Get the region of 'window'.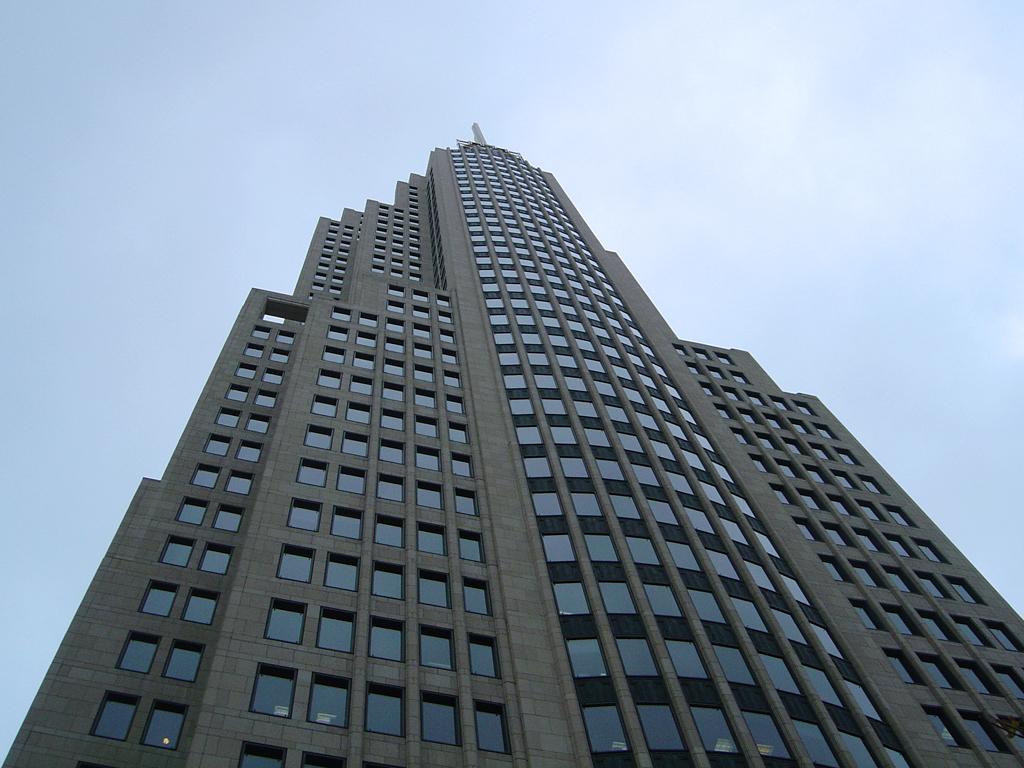
x1=570, y1=699, x2=625, y2=757.
